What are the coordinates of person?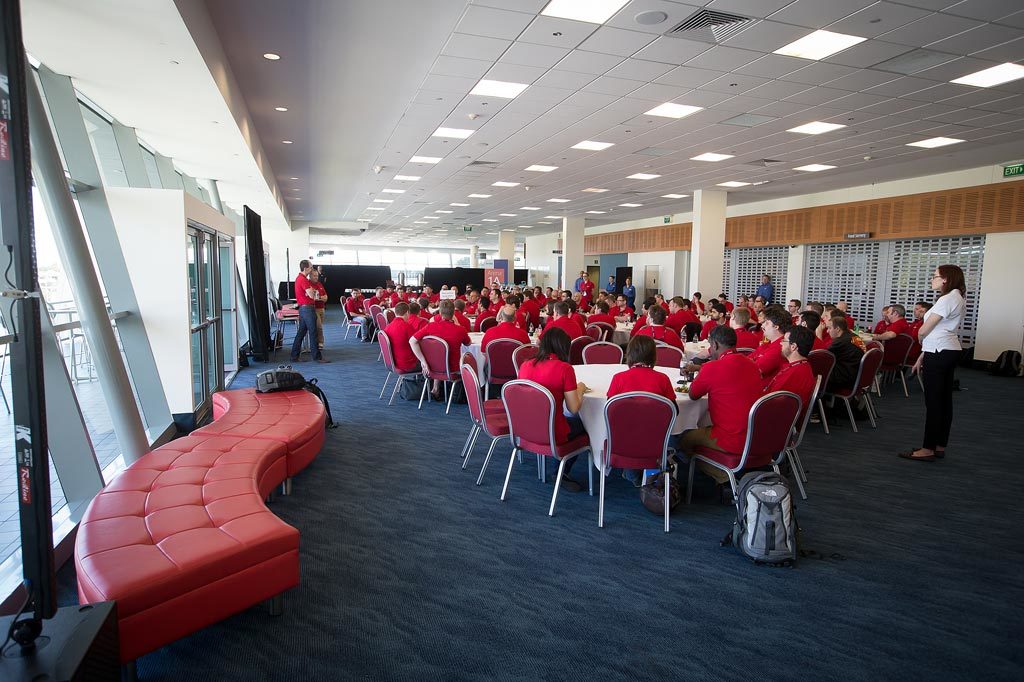
x1=450 y1=285 x2=461 y2=299.
